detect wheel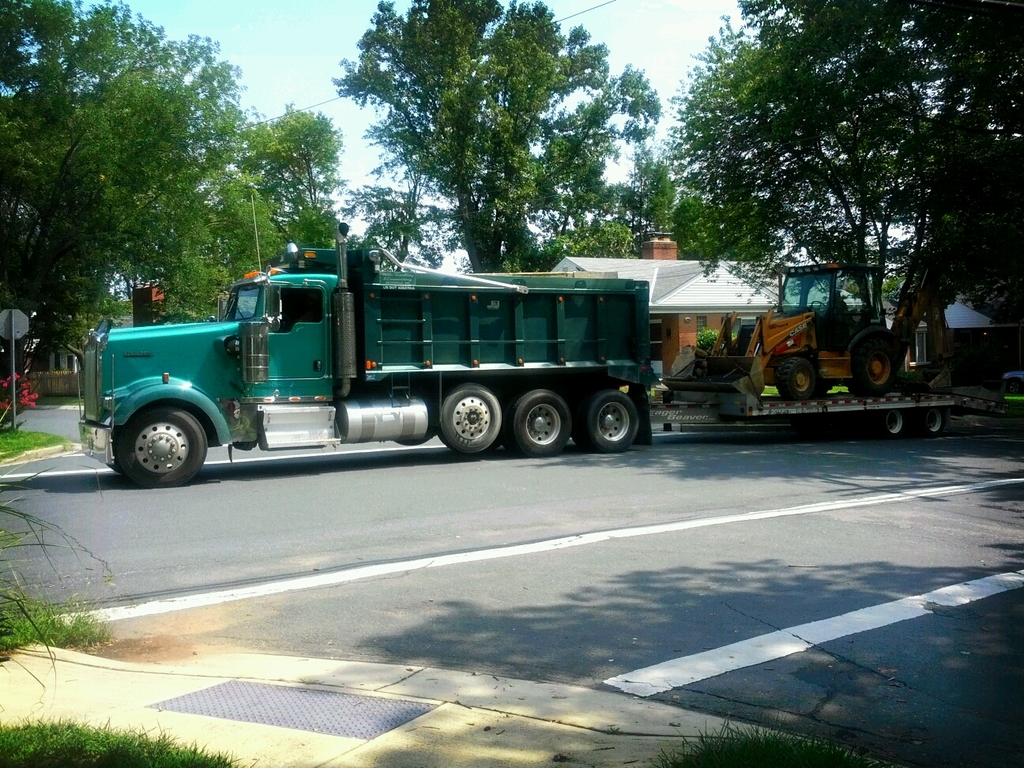
[left=434, top=383, right=503, bottom=451]
